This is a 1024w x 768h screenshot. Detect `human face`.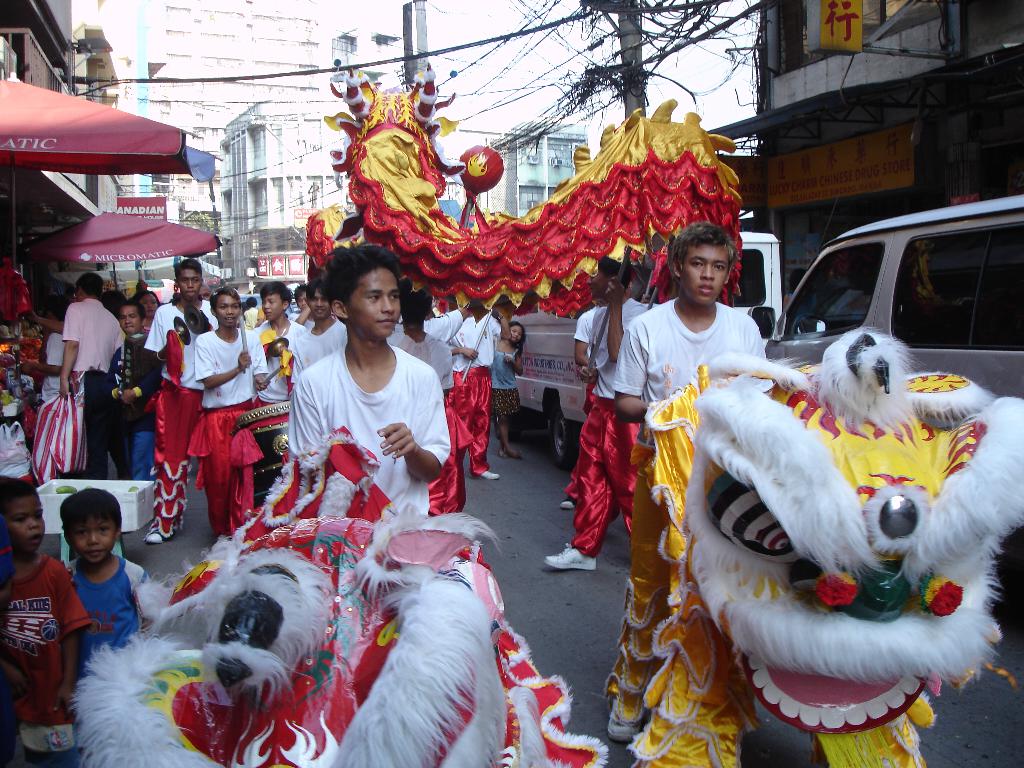
[left=259, top=302, right=280, bottom=319].
